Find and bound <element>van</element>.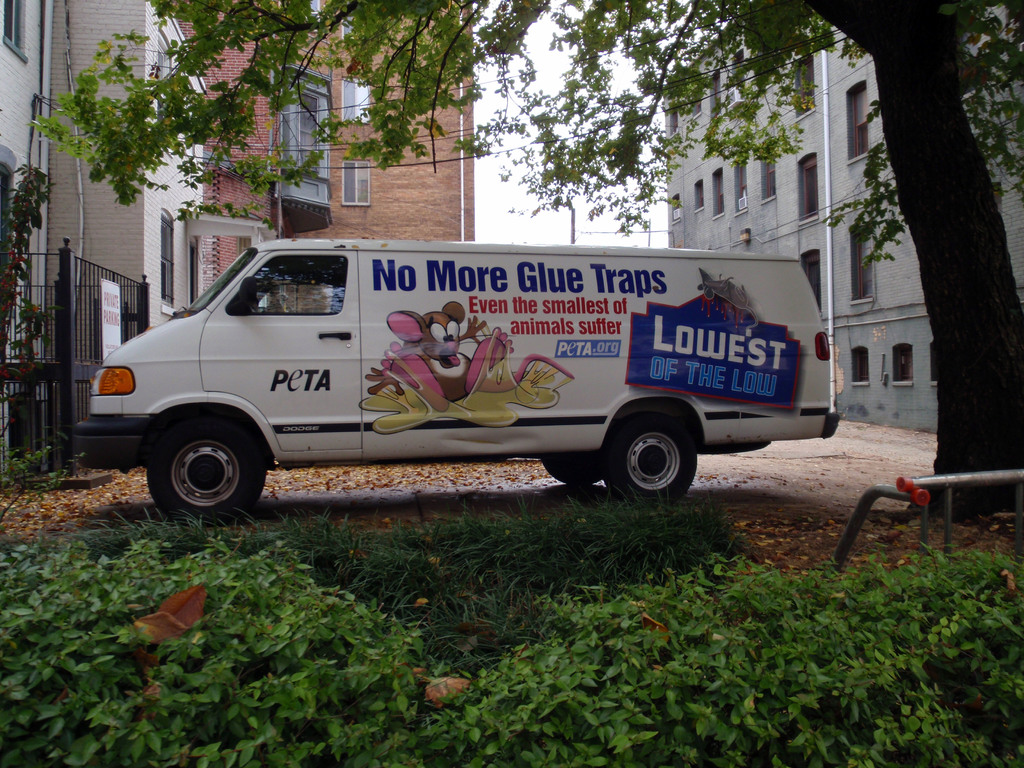
Bound: {"left": 71, "top": 239, "right": 844, "bottom": 527}.
